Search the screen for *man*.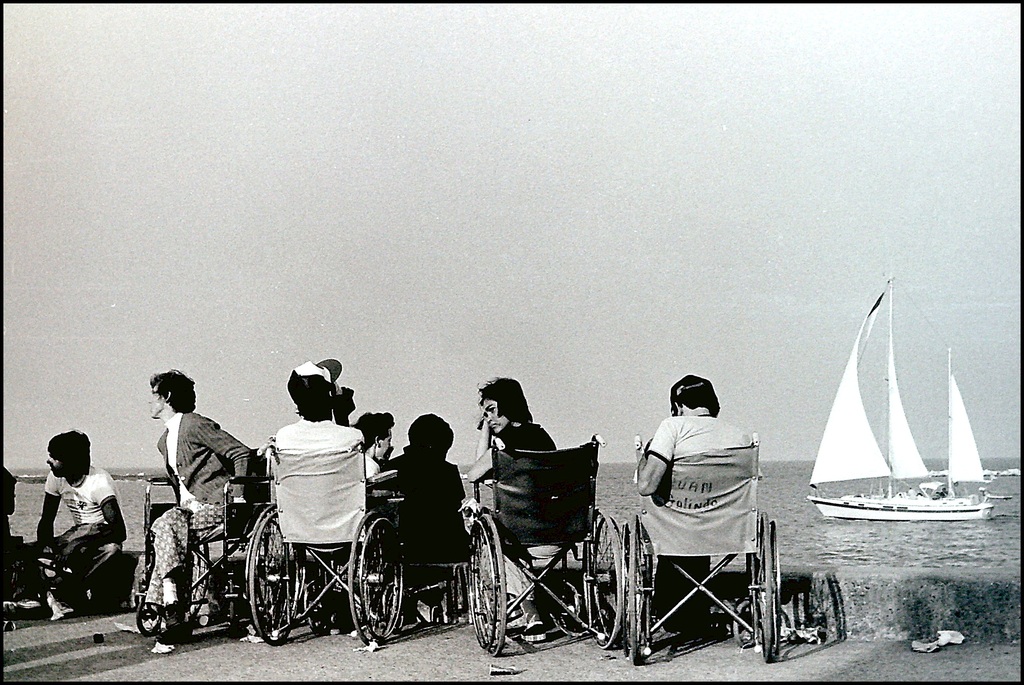
Found at crop(136, 368, 255, 641).
